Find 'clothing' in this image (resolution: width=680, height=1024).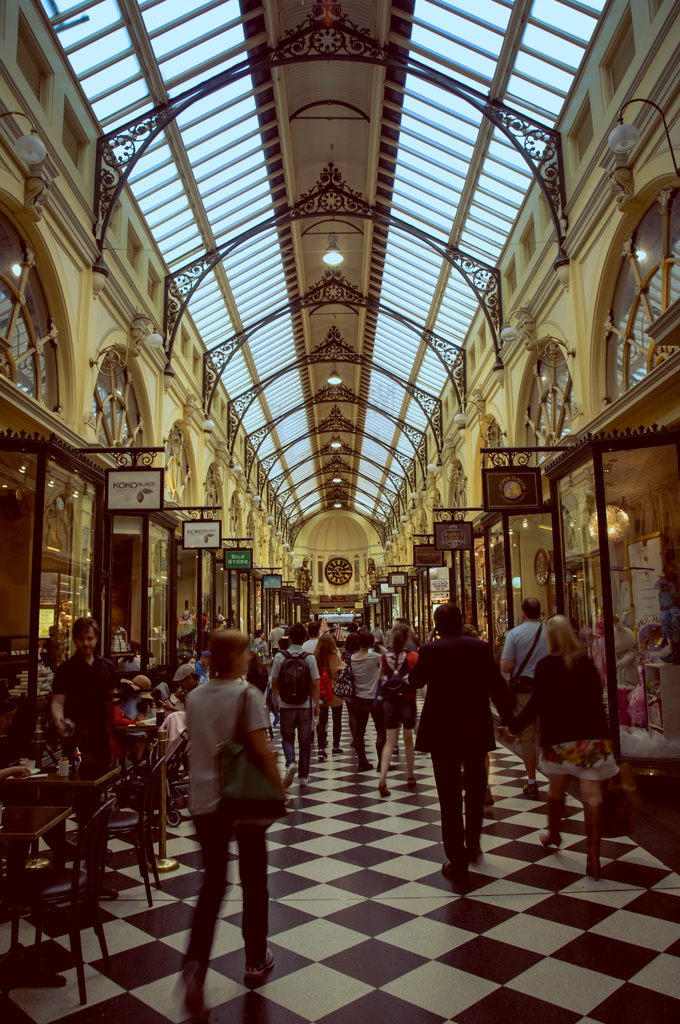
317,646,349,757.
